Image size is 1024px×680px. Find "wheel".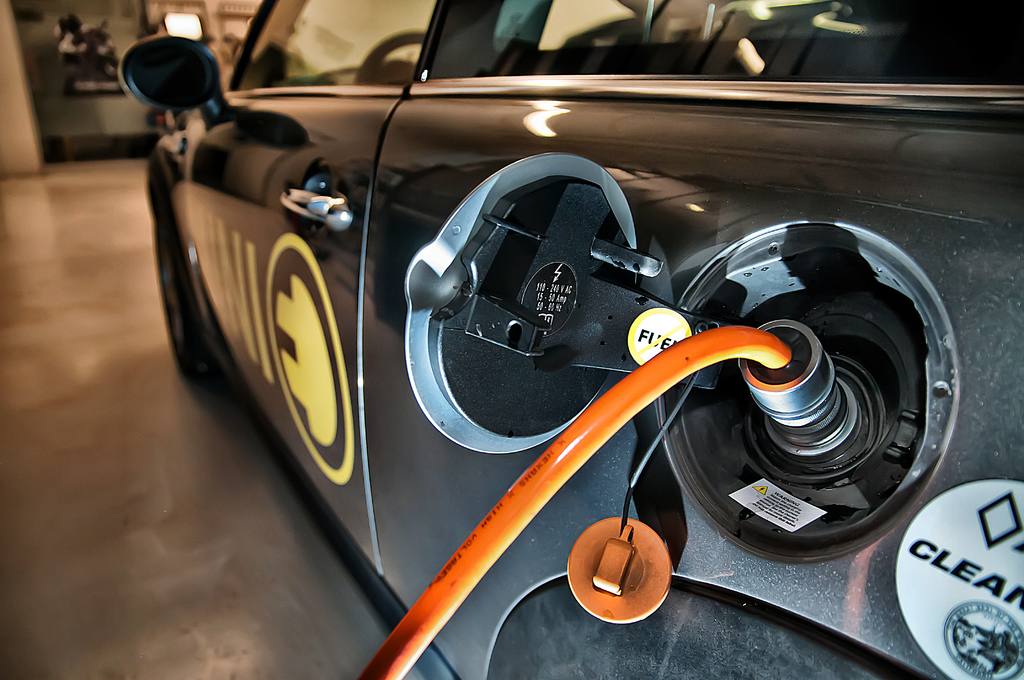
region(153, 194, 209, 372).
